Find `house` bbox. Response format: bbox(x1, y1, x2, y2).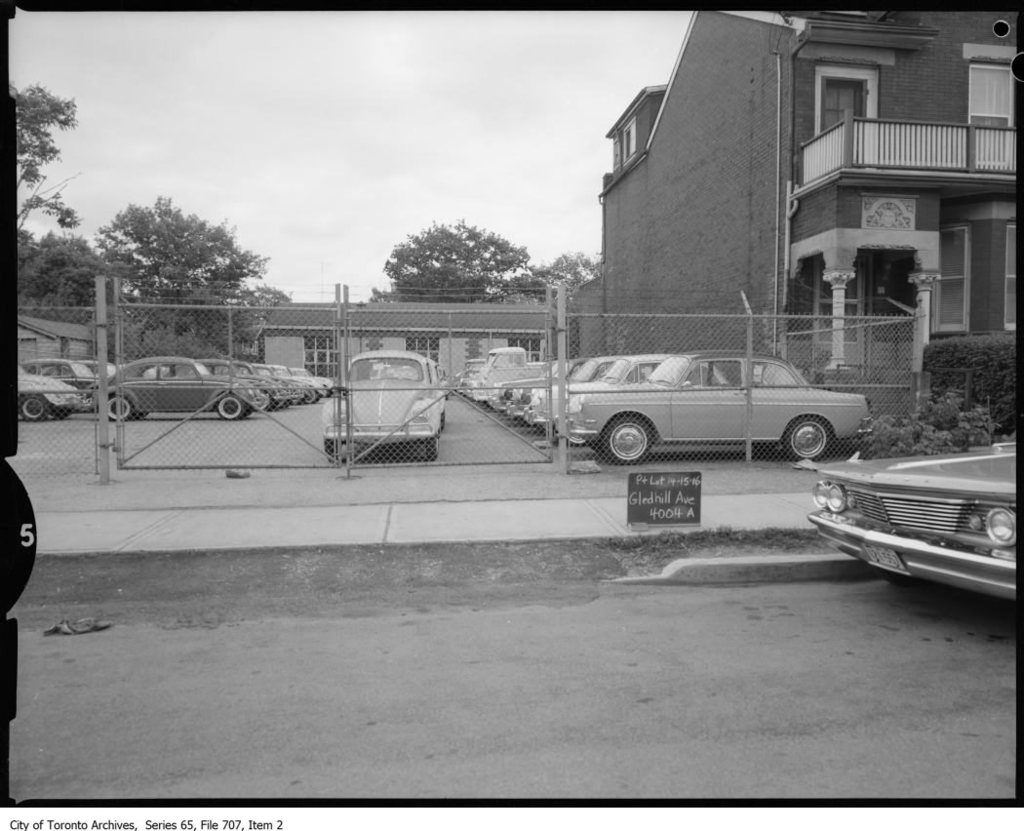
bbox(19, 296, 109, 403).
